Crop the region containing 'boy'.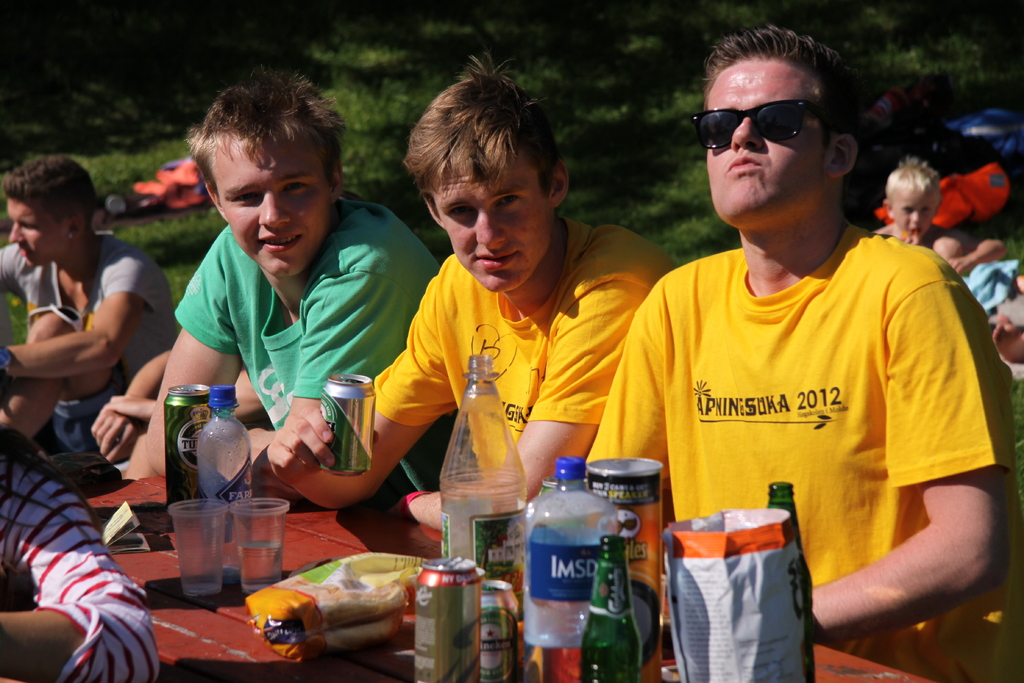
Crop region: left=878, top=160, right=1002, bottom=270.
